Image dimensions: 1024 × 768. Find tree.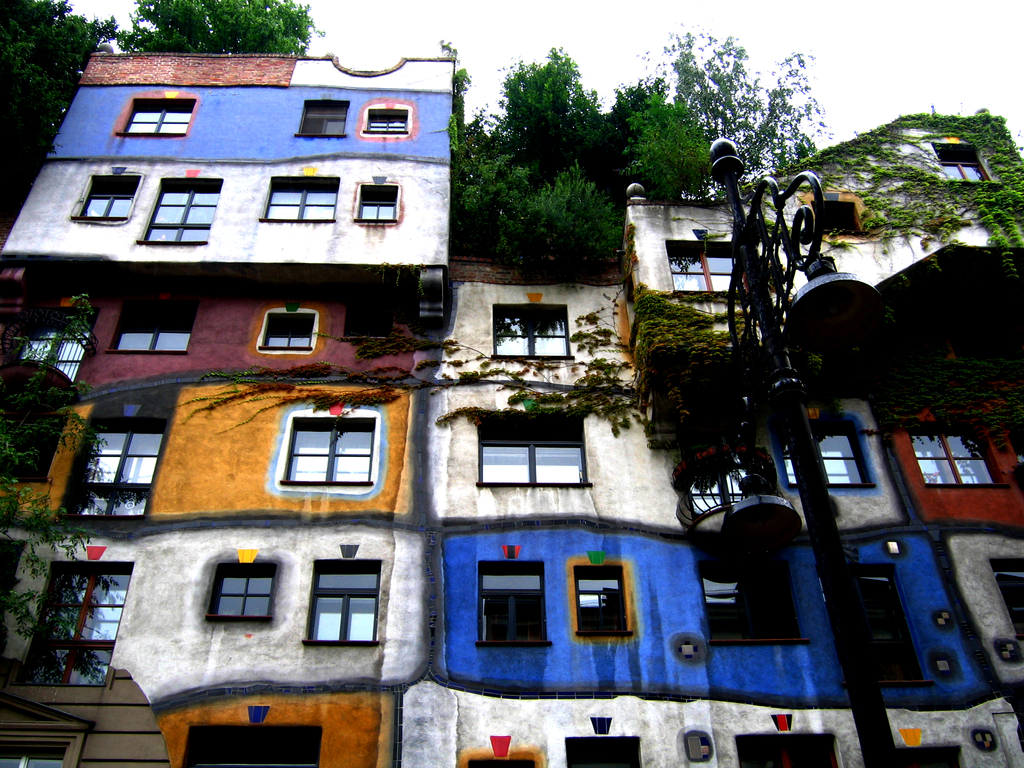
[0, 0, 140, 230].
